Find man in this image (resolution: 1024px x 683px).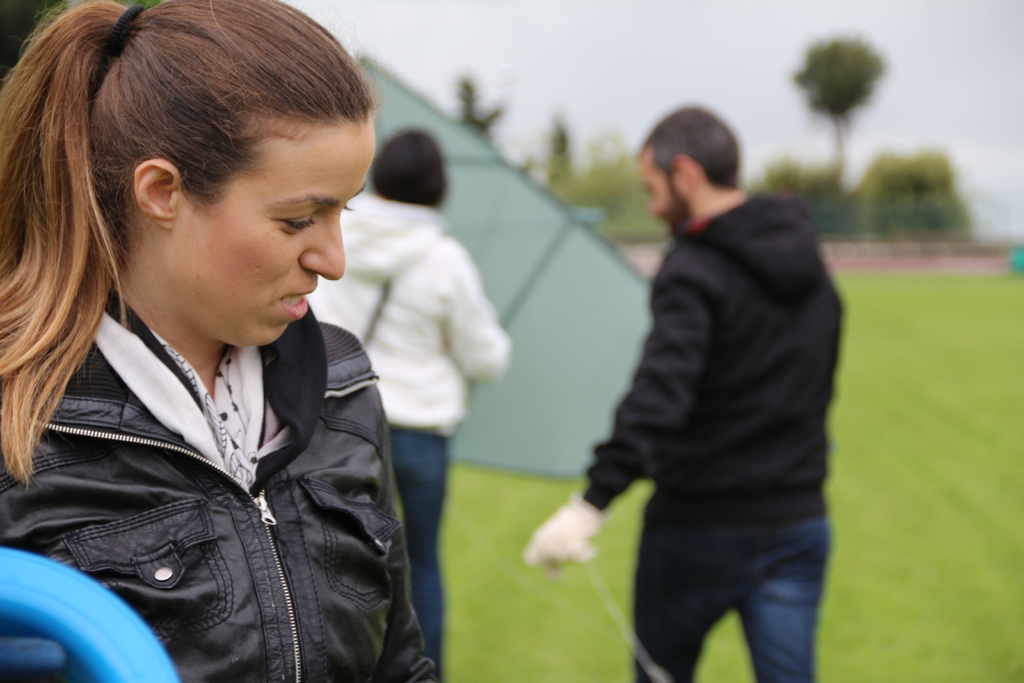
(573,79,873,682).
